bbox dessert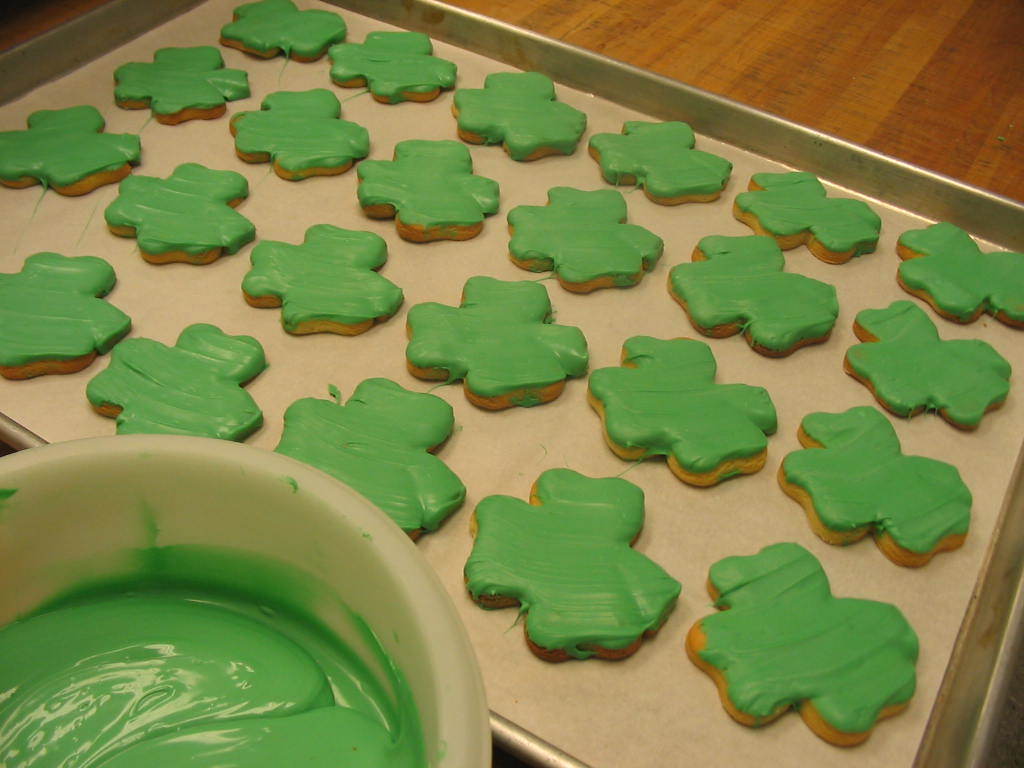
{"left": 666, "top": 233, "right": 843, "bottom": 354}
